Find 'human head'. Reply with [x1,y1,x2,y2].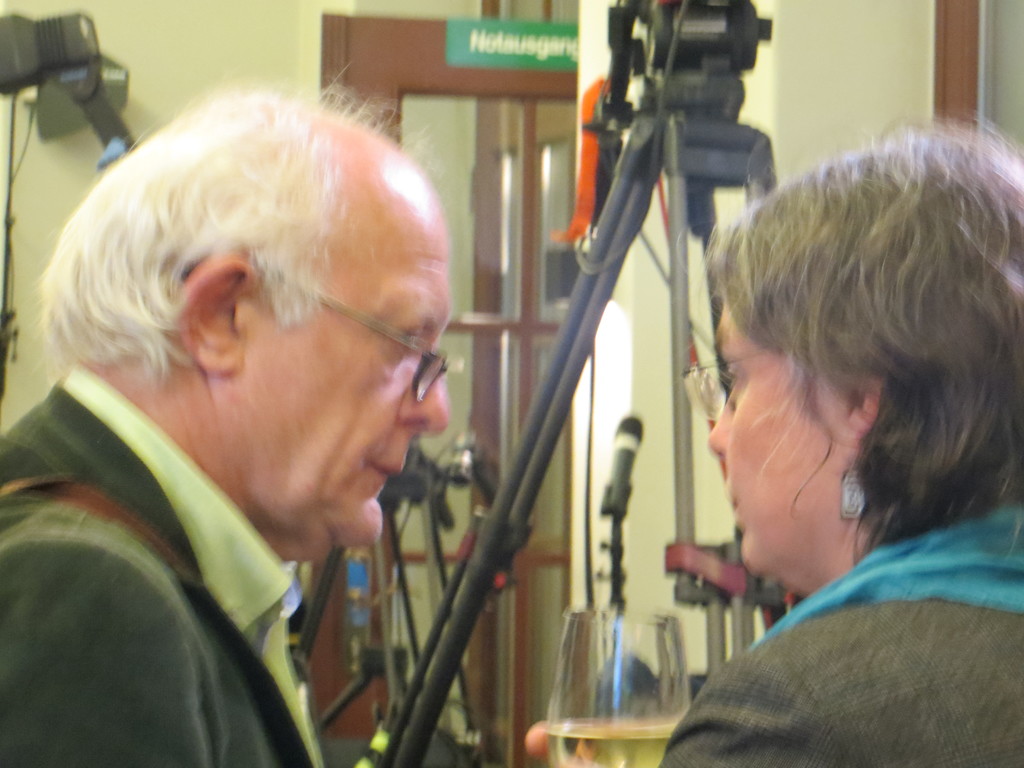
[55,92,445,511].
